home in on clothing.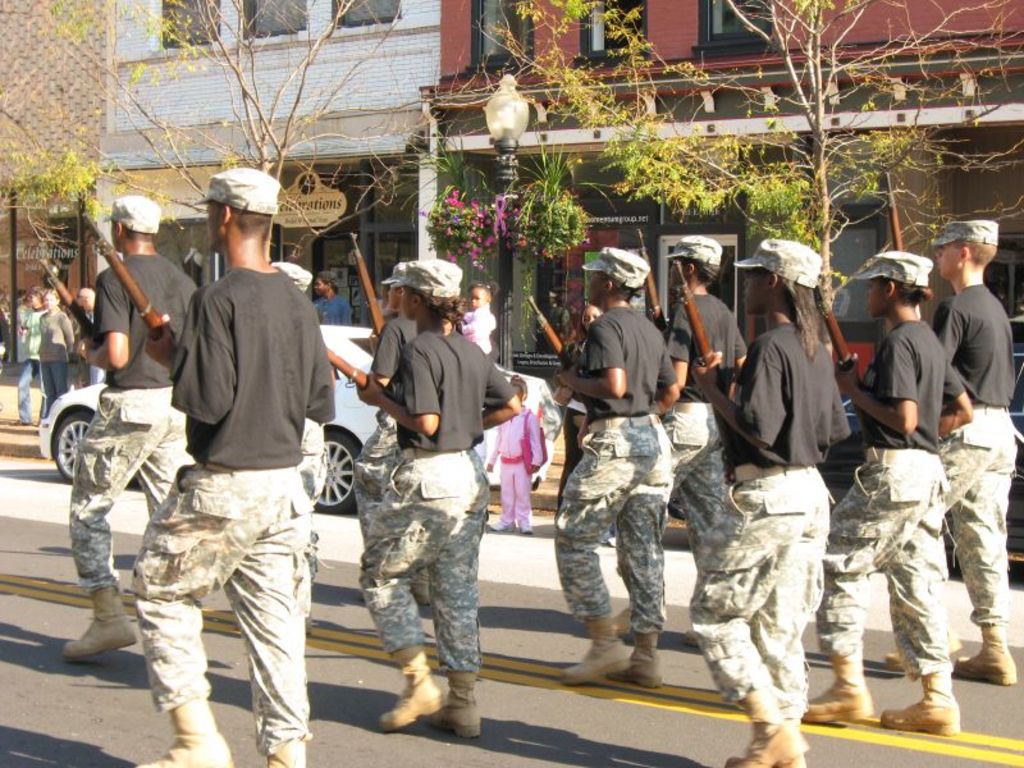
Homed in at 38/300/77/396.
